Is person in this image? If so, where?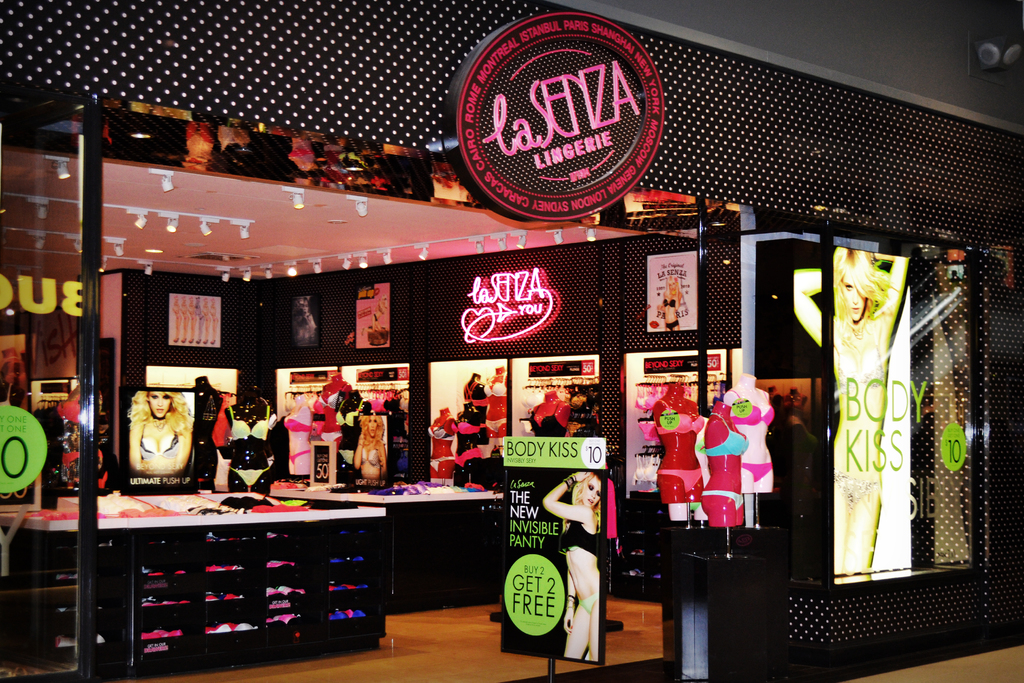
Yes, at x1=793 y1=244 x2=908 y2=588.
